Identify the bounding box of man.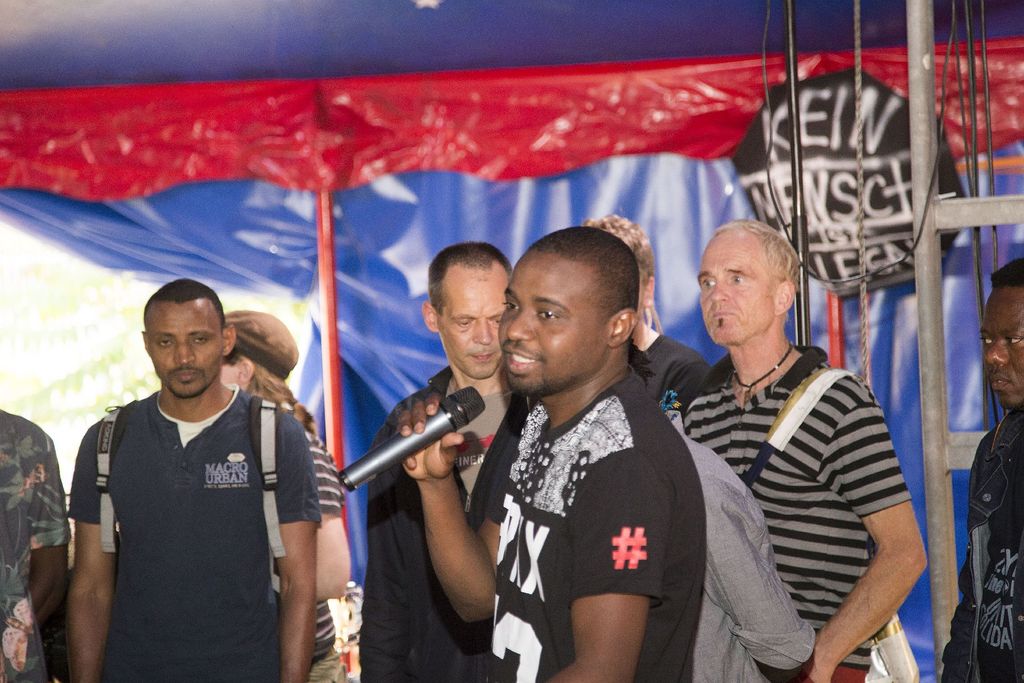
detection(584, 215, 703, 412).
